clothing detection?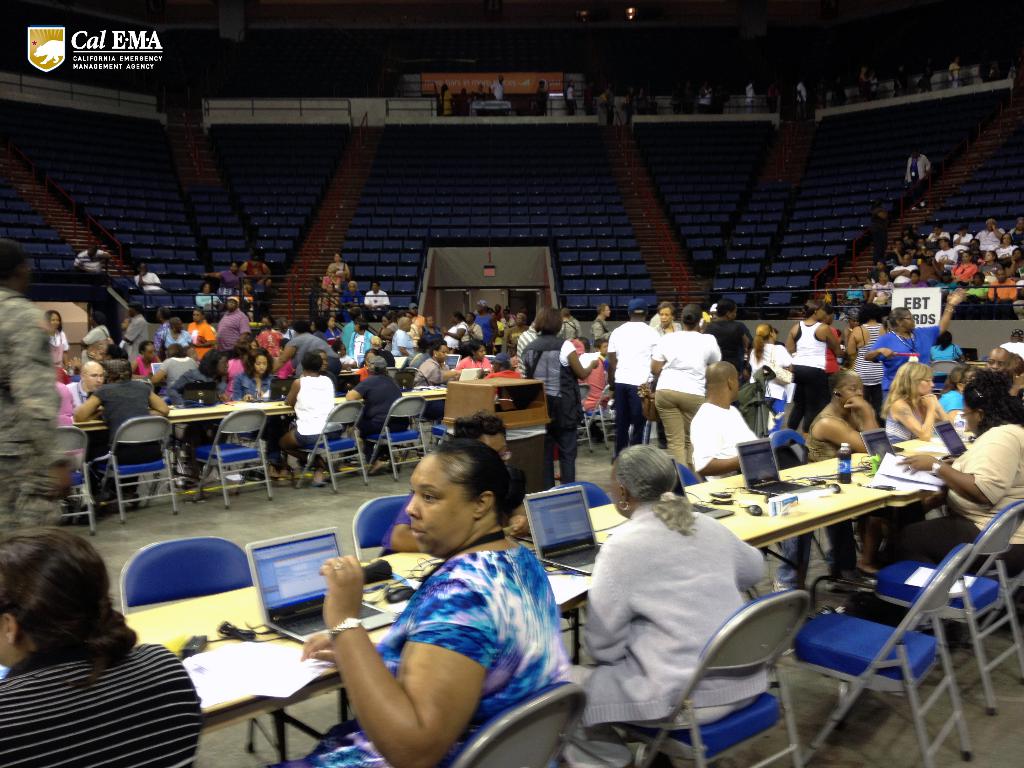
detection(803, 400, 856, 463)
